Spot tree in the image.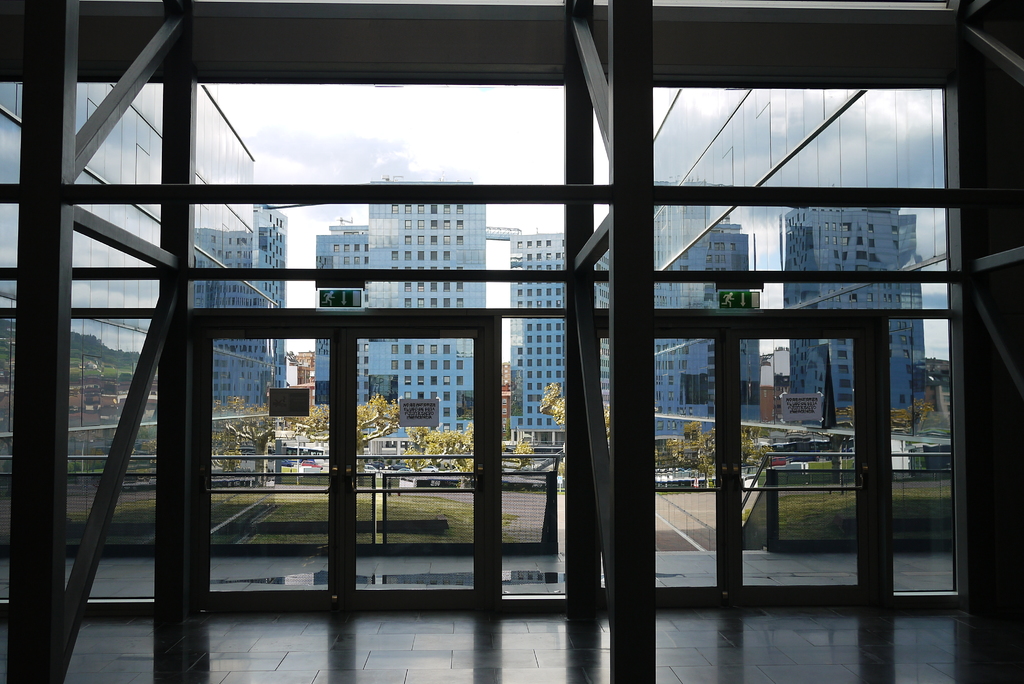
tree found at box(278, 390, 400, 489).
